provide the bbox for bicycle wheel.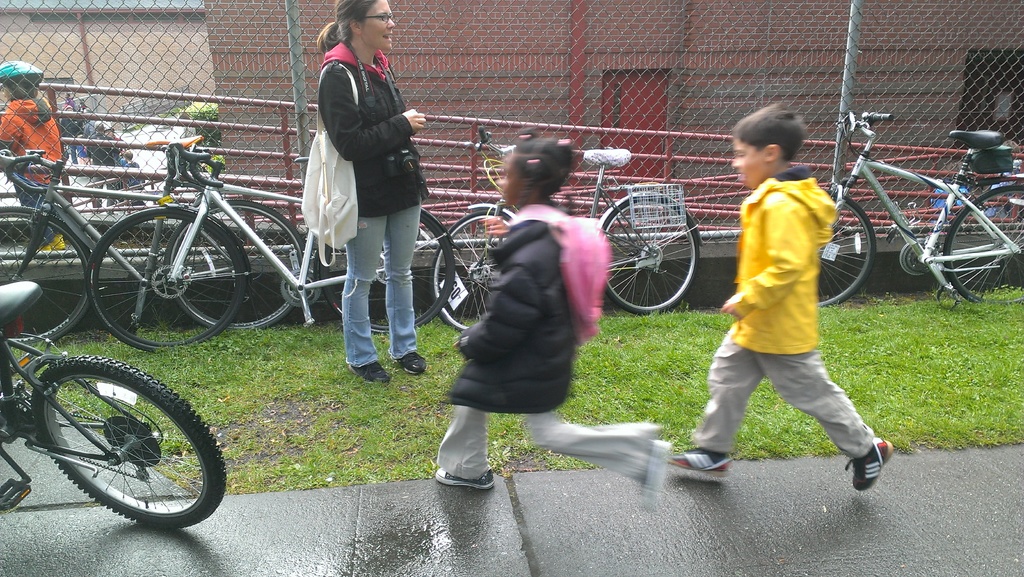
[x1=947, y1=183, x2=1023, y2=304].
